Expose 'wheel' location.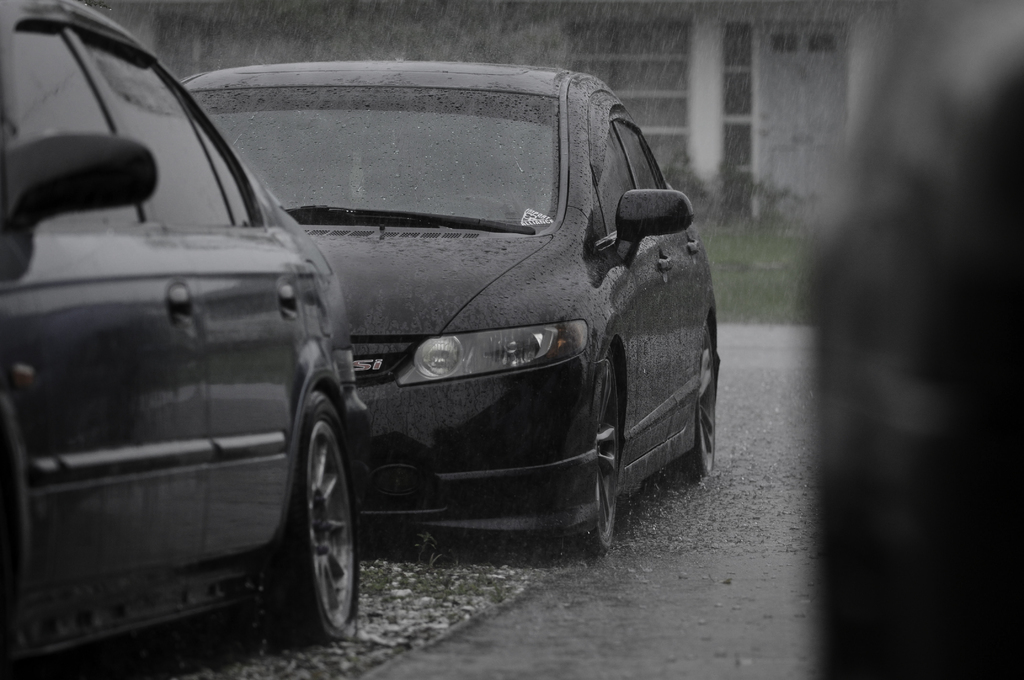
Exposed at <region>566, 348, 621, 555</region>.
